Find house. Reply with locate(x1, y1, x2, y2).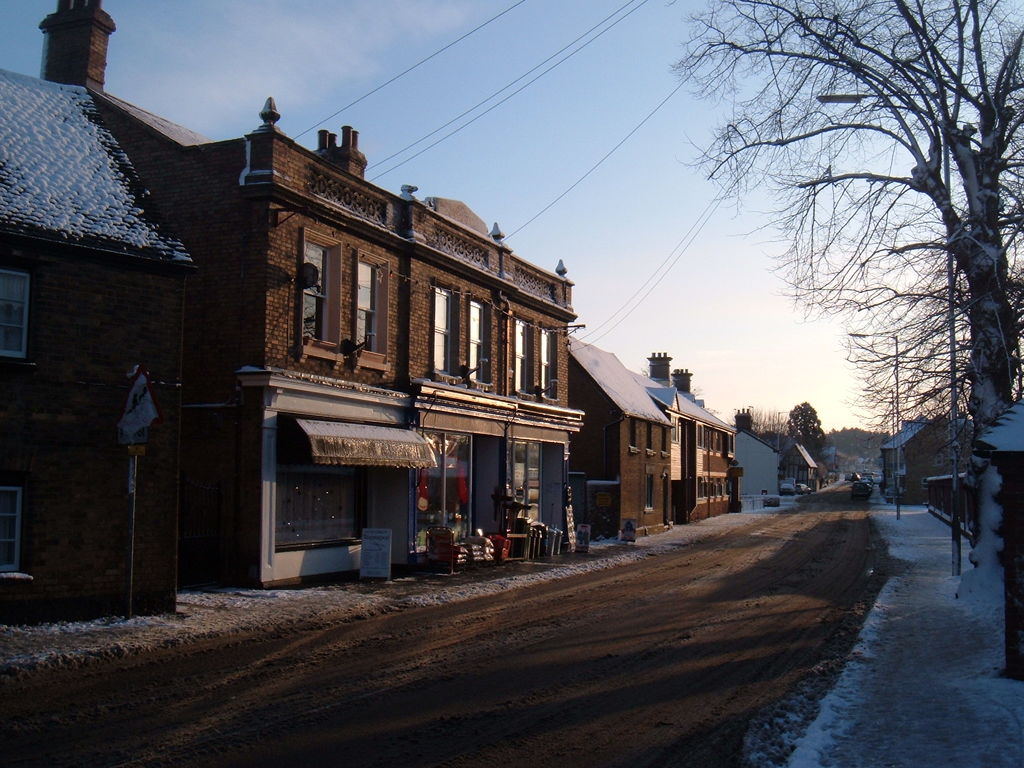
locate(557, 328, 676, 544).
